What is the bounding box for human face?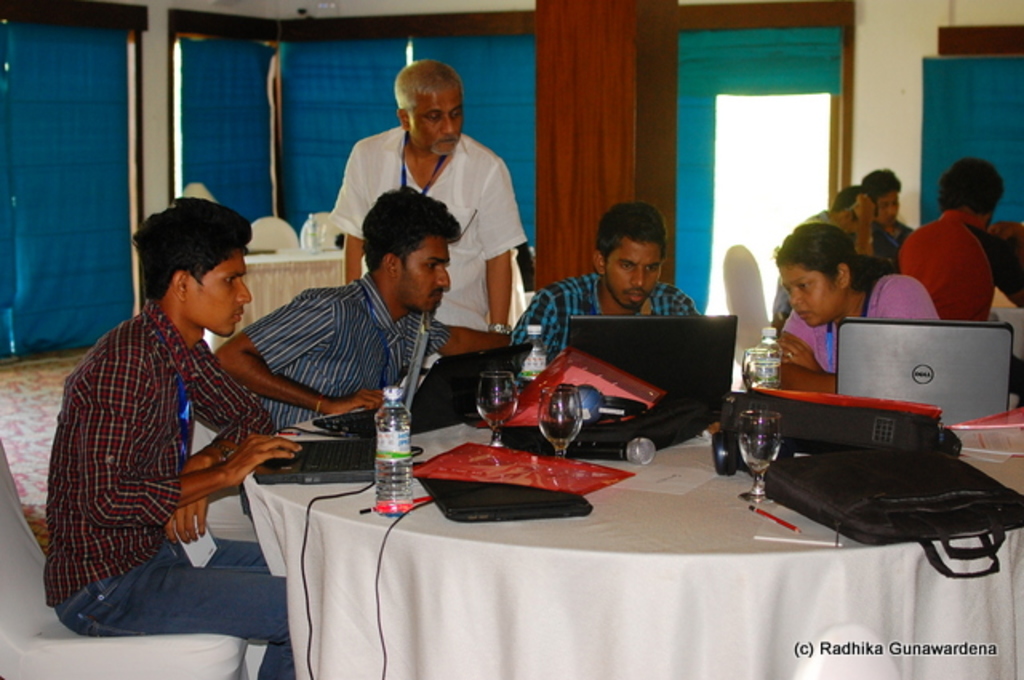
(x1=605, y1=237, x2=667, y2=307).
